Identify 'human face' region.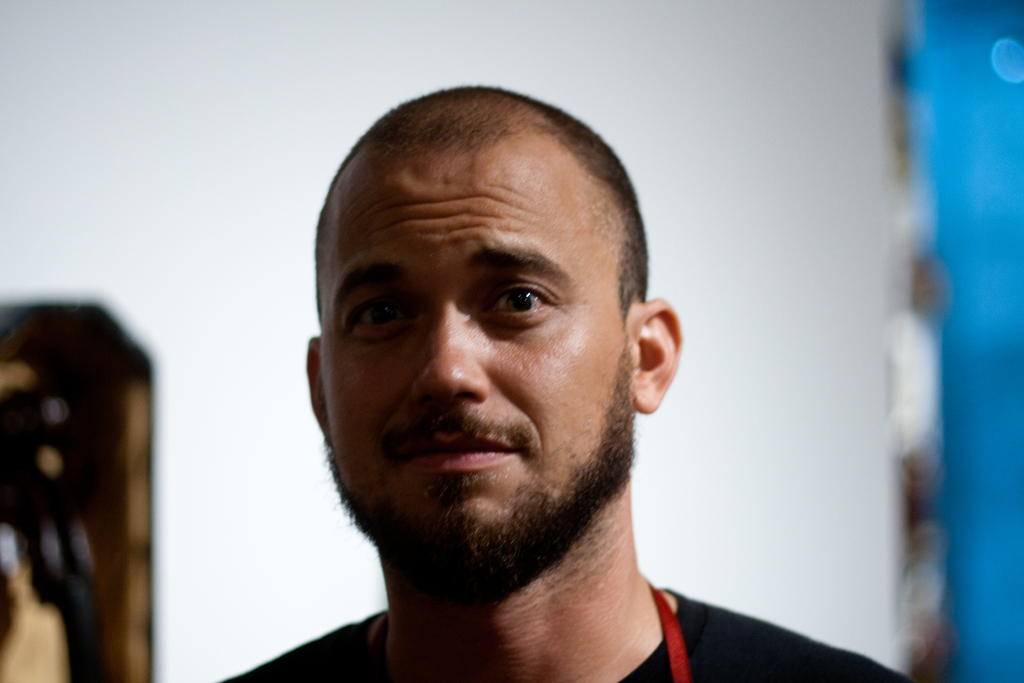
Region: bbox=[321, 156, 621, 525].
